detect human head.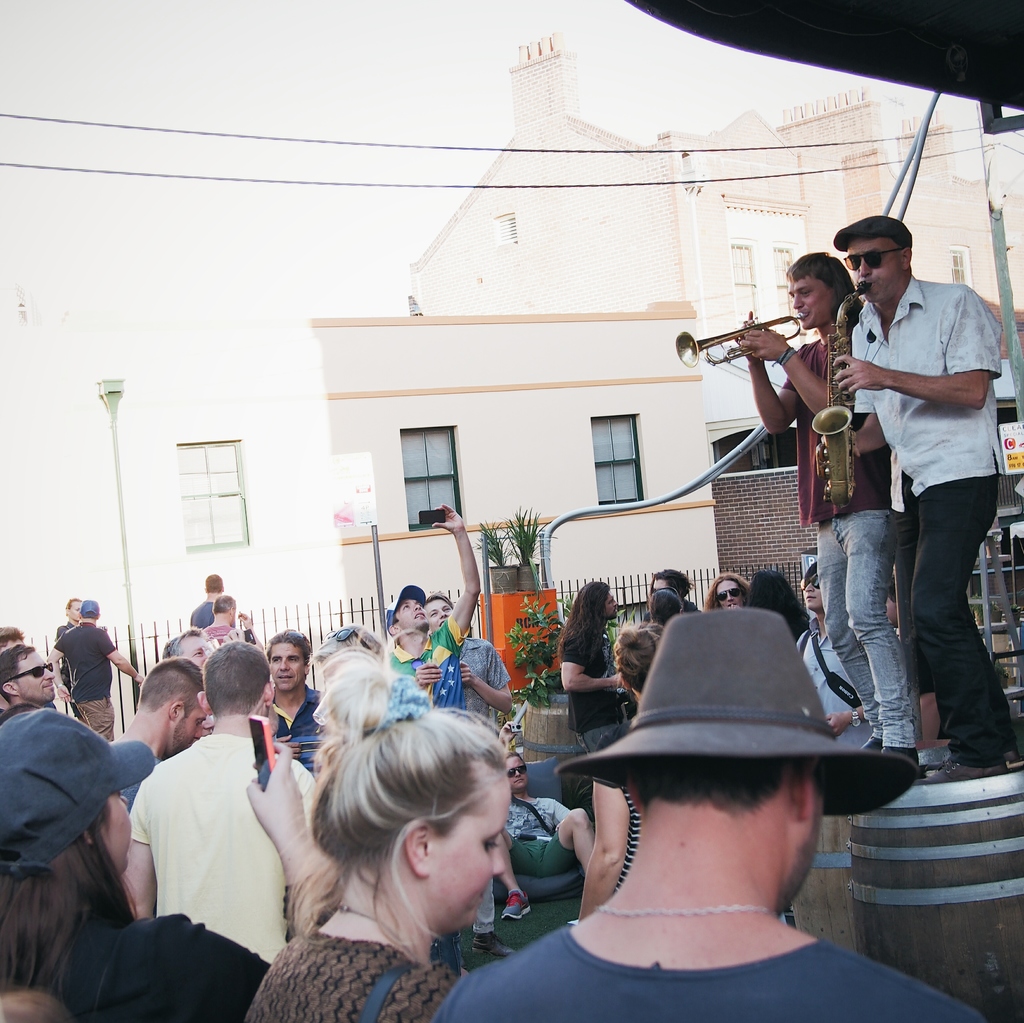
Detected at l=198, t=573, r=232, b=594.
